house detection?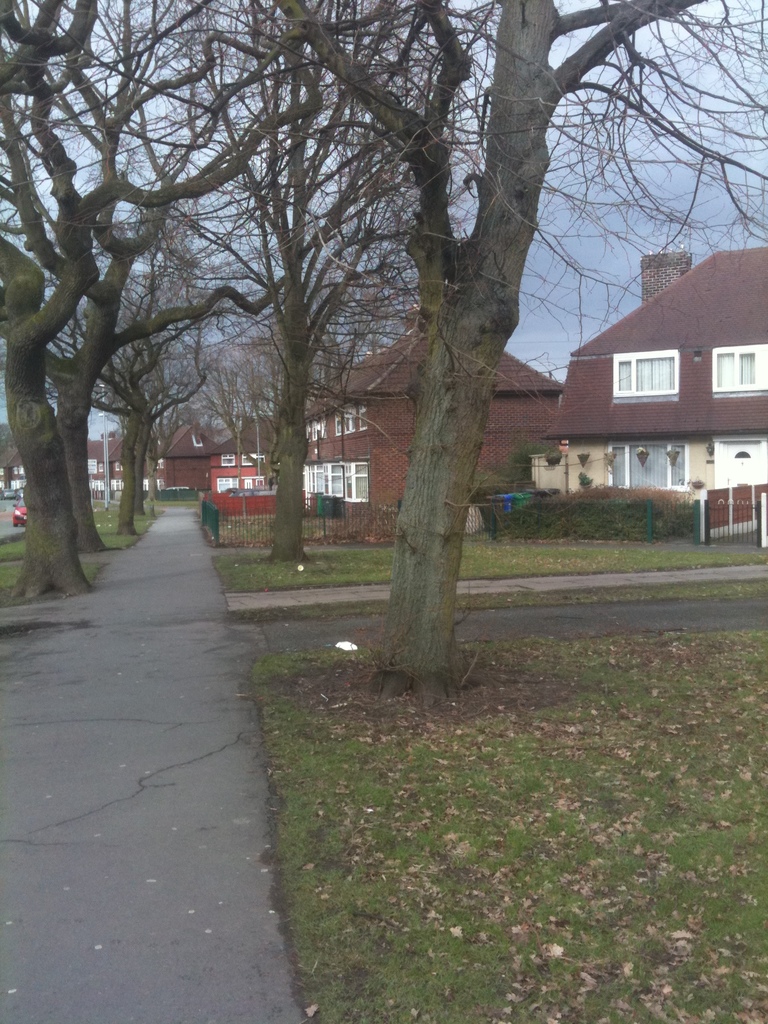
<box>205,417,285,519</box>
